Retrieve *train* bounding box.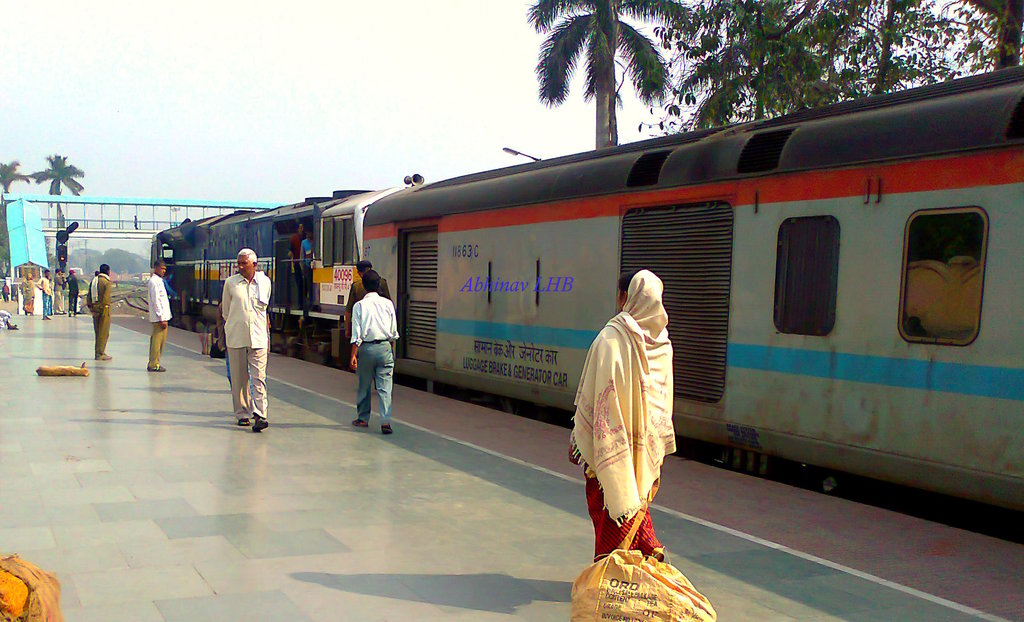
Bounding box: box=[150, 63, 1023, 539].
